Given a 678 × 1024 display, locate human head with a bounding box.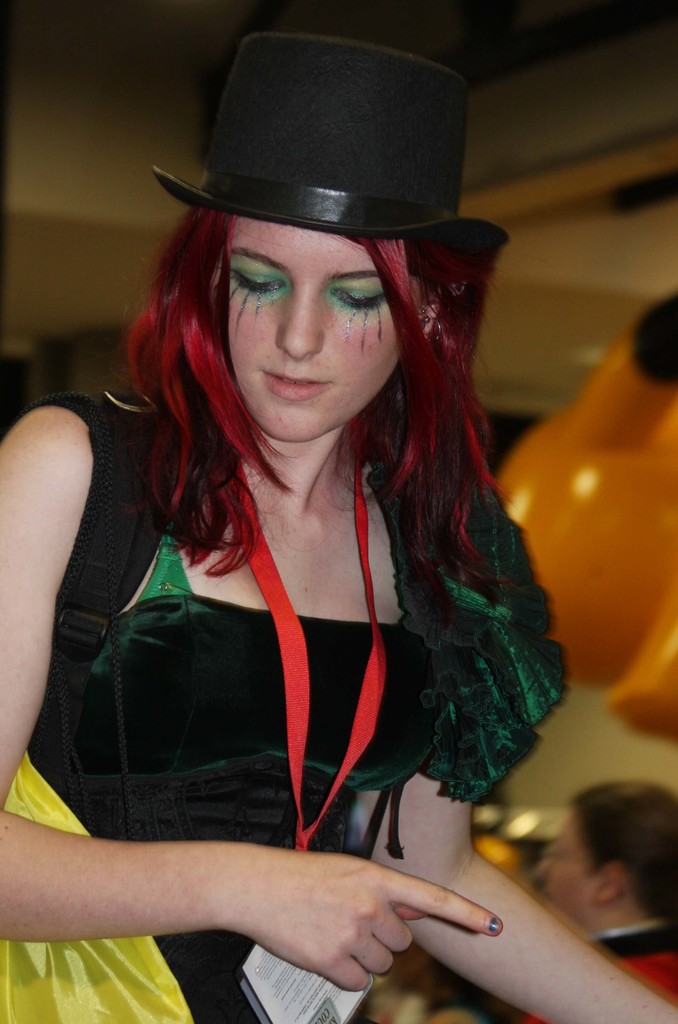
Located: BBox(534, 795, 677, 947).
